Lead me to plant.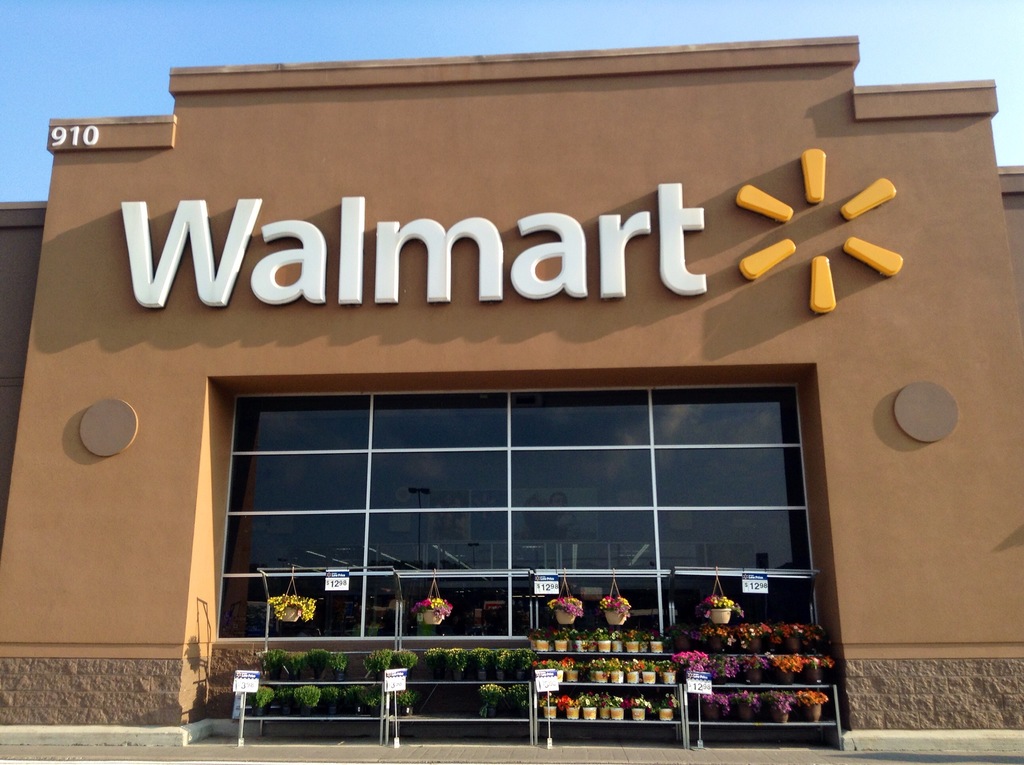
Lead to {"left": 342, "top": 652, "right": 364, "bottom": 677}.
